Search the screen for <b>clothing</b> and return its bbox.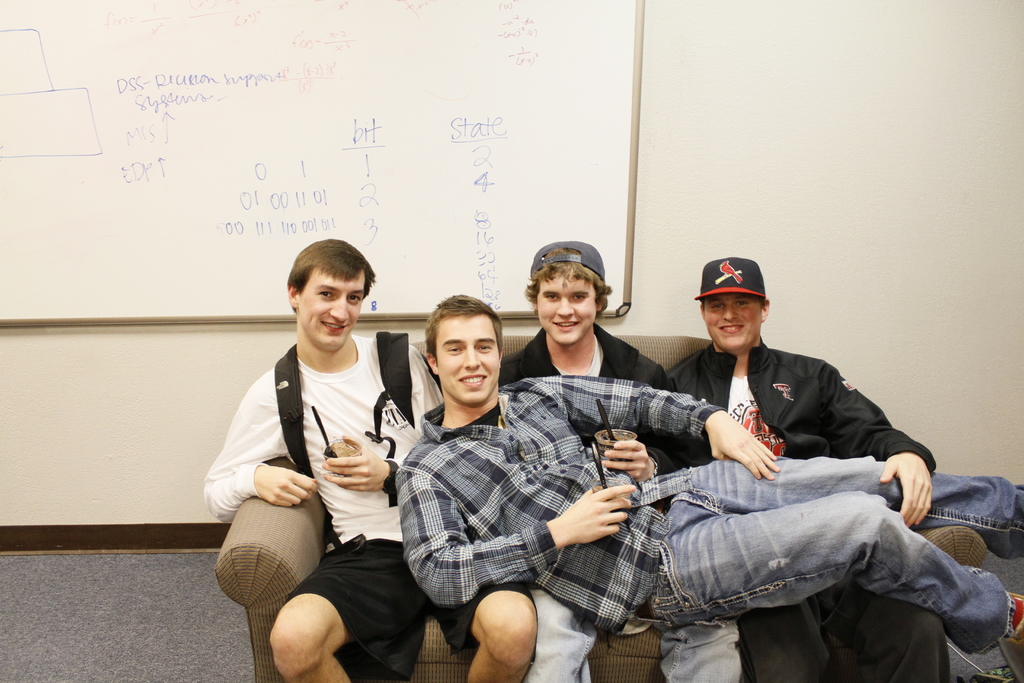
Found: bbox=[666, 332, 951, 682].
